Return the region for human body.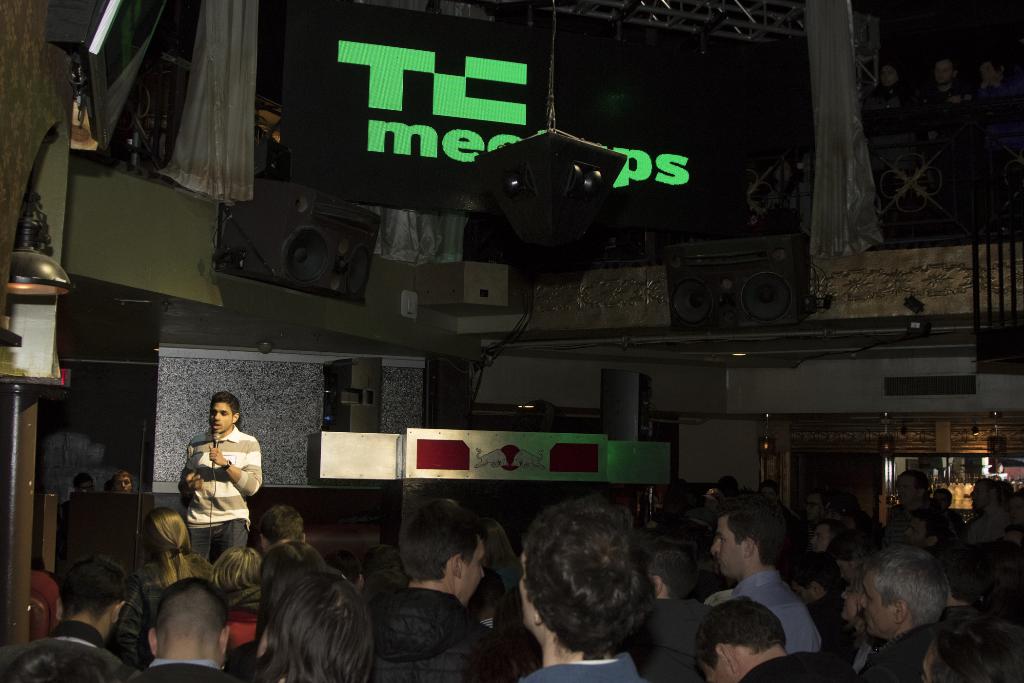
x1=848, y1=623, x2=937, y2=682.
